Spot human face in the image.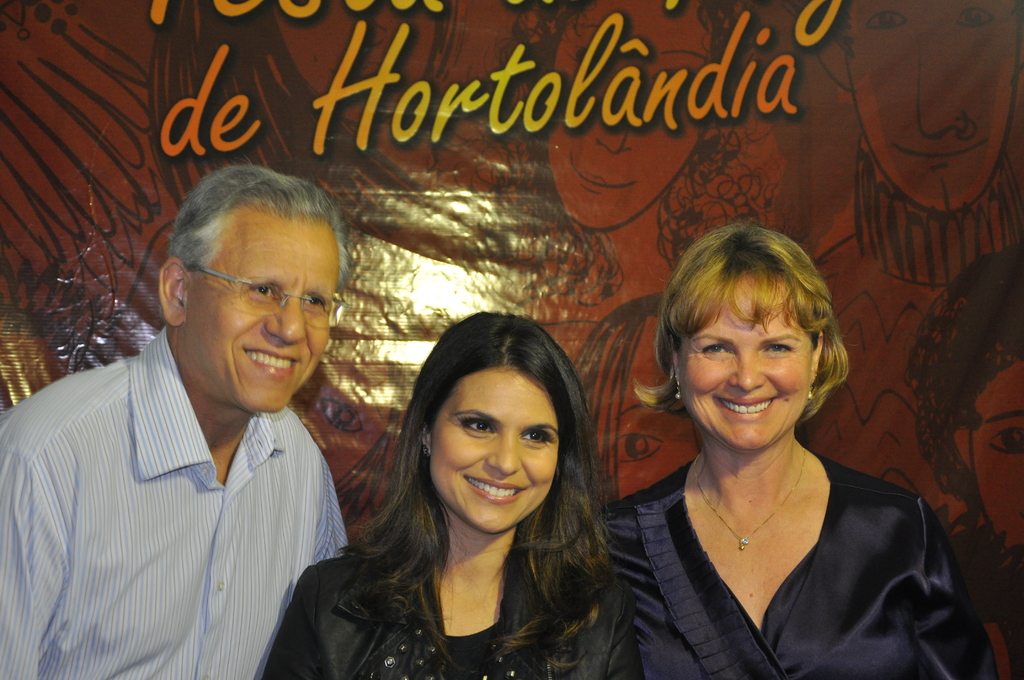
human face found at {"left": 430, "top": 366, "right": 557, "bottom": 528}.
